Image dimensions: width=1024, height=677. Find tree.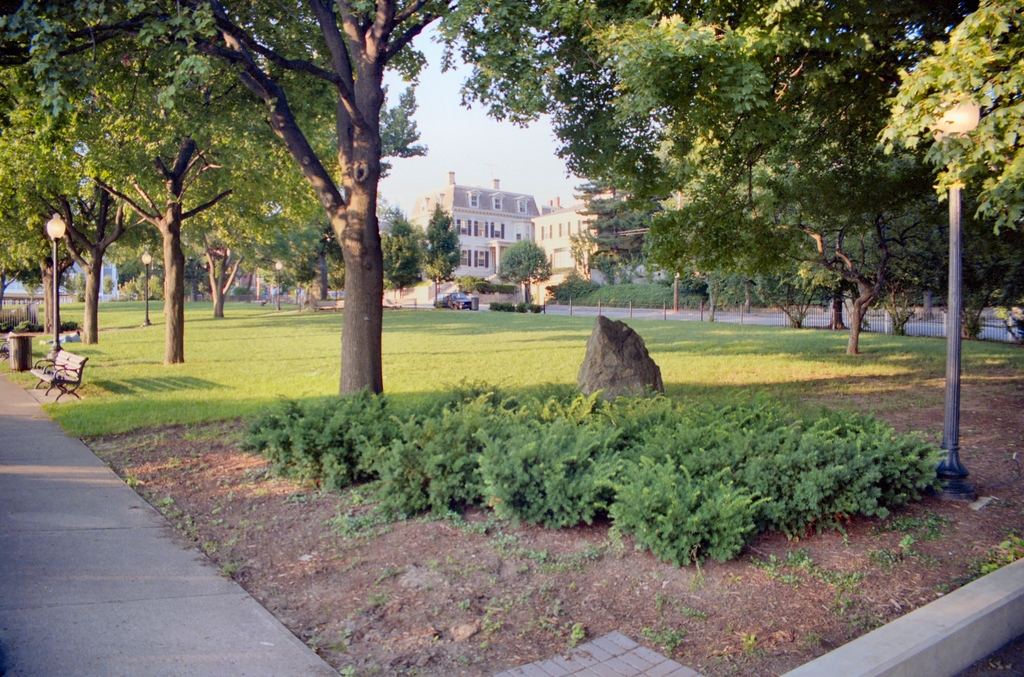
bbox=(505, 240, 557, 311).
